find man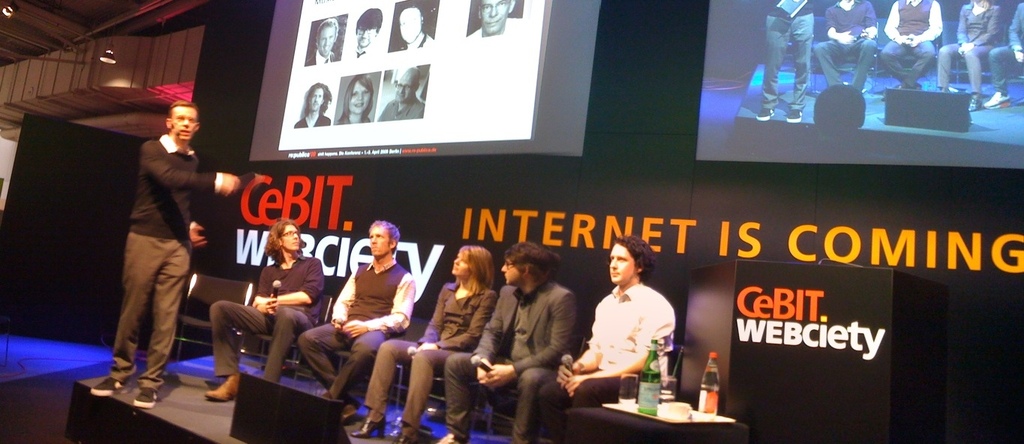
[530, 237, 673, 443]
